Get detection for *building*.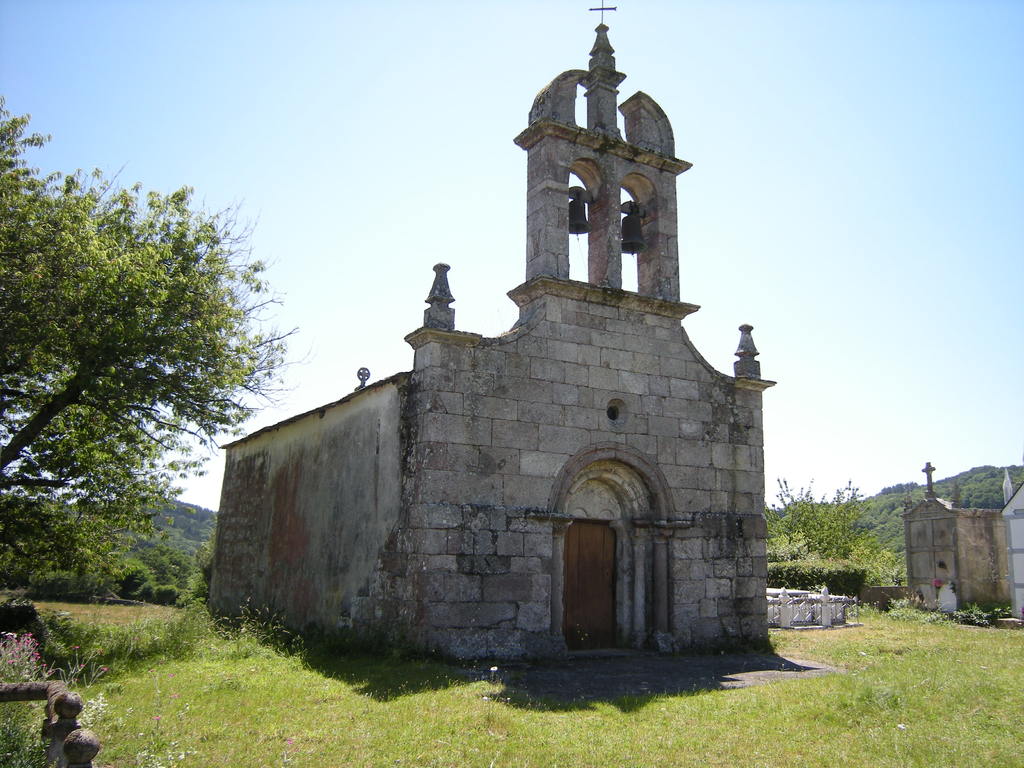
Detection: 900 458 1002 604.
